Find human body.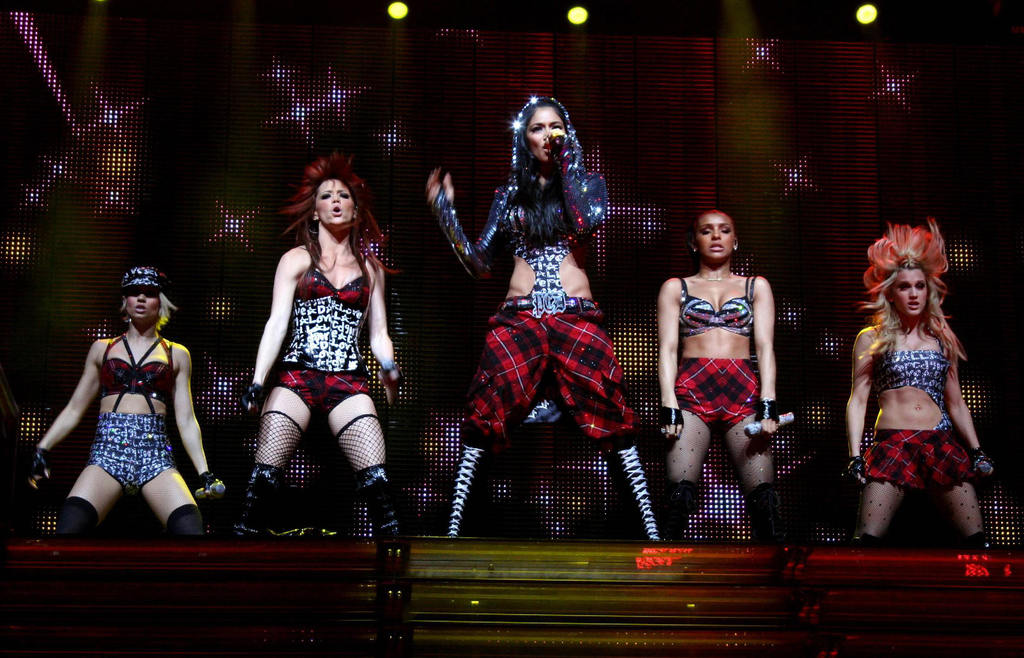
select_region(47, 264, 209, 535).
